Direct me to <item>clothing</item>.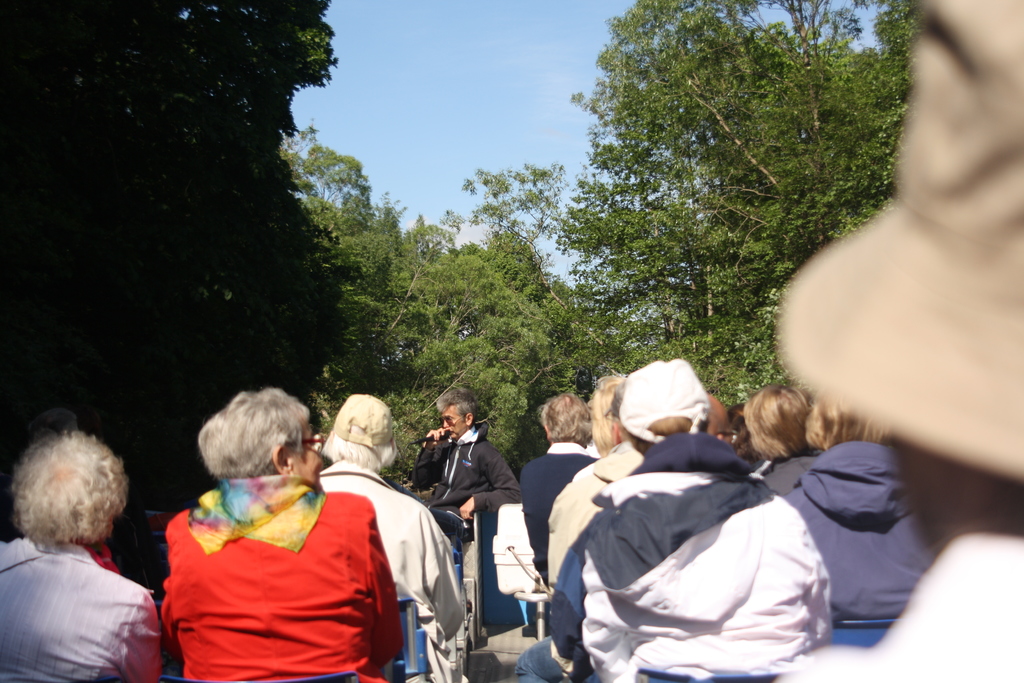
Direction: <box>410,423,520,552</box>.
